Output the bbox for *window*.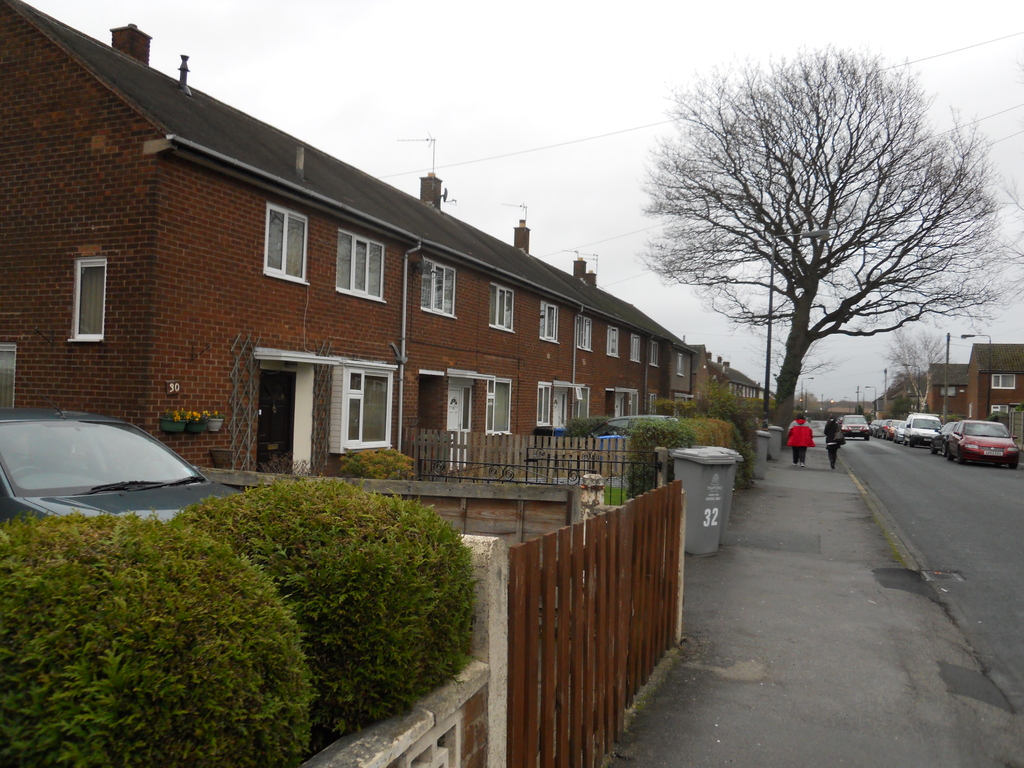
bbox(537, 302, 561, 344).
